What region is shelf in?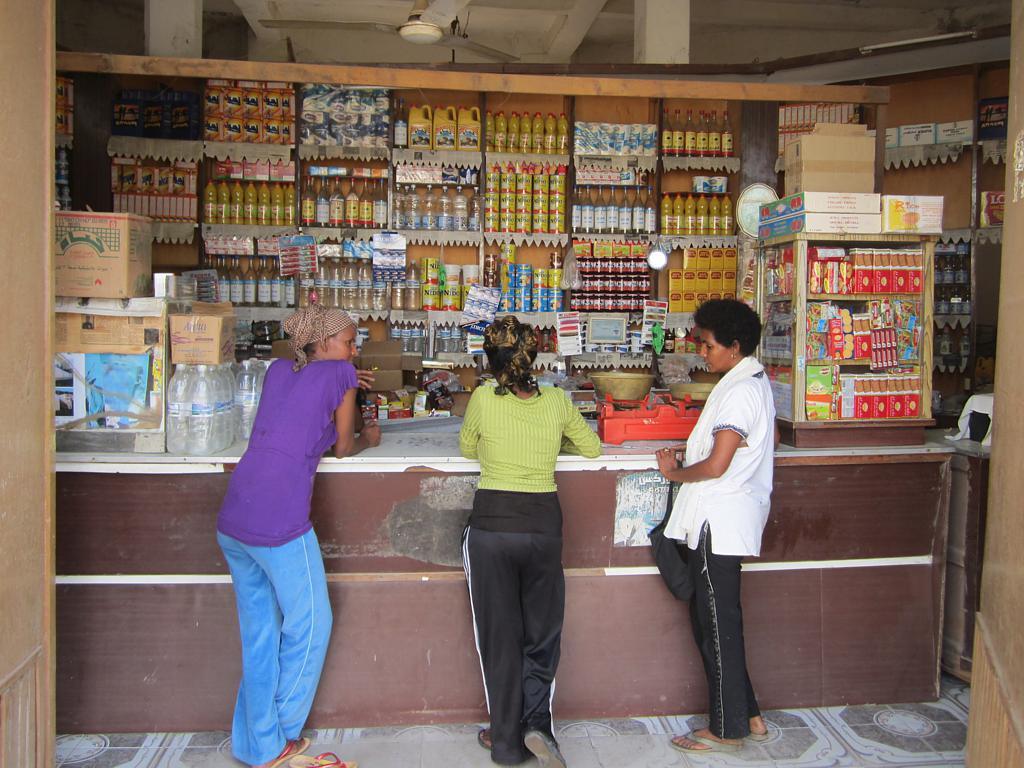
pyautogui.locateOnScreen(295, 89, 399, 169).
